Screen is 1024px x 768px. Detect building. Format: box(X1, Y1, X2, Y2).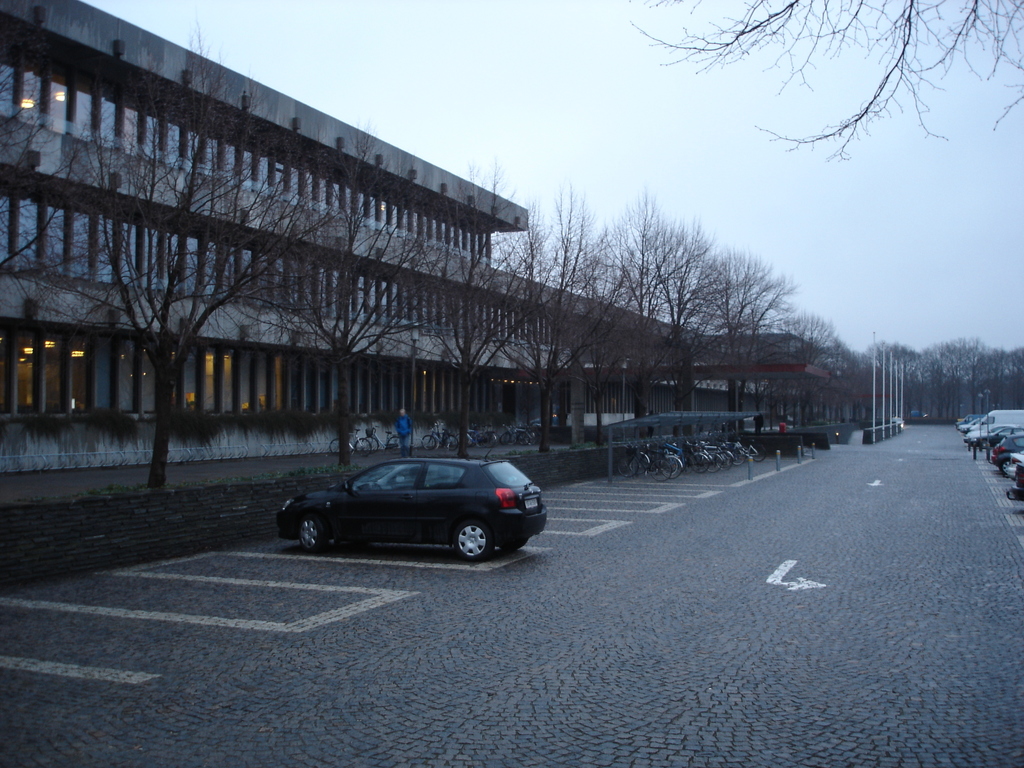
box(0, 0, 858, 511).
